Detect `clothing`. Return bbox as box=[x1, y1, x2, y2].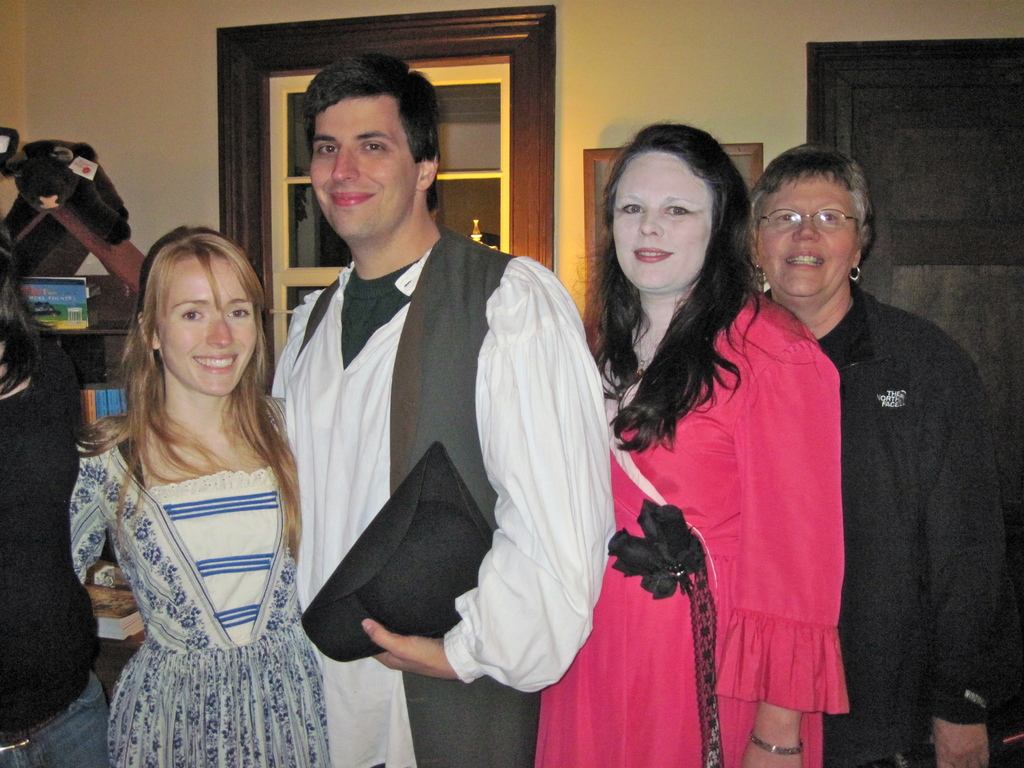
box=[535, 284, 854, 767].
